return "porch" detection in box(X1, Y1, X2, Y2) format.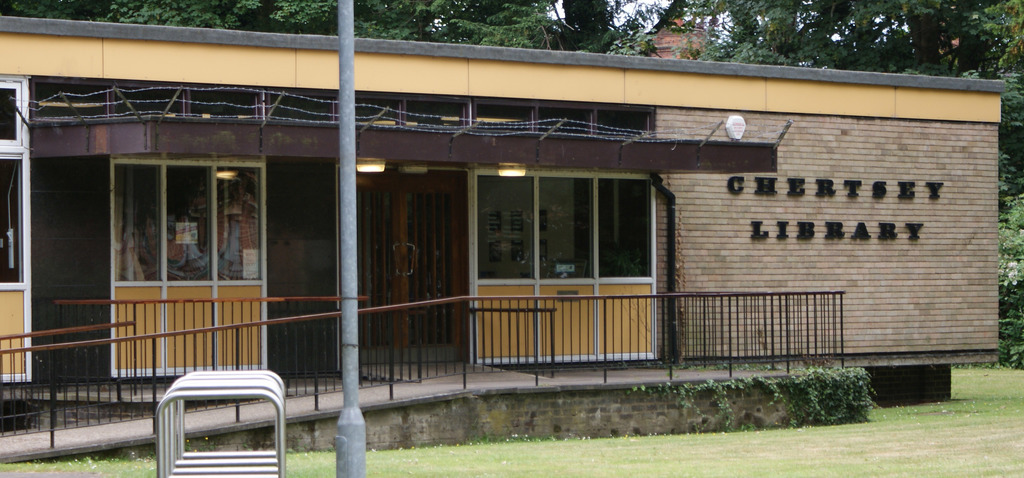
box(0, 197, 892, 477).
